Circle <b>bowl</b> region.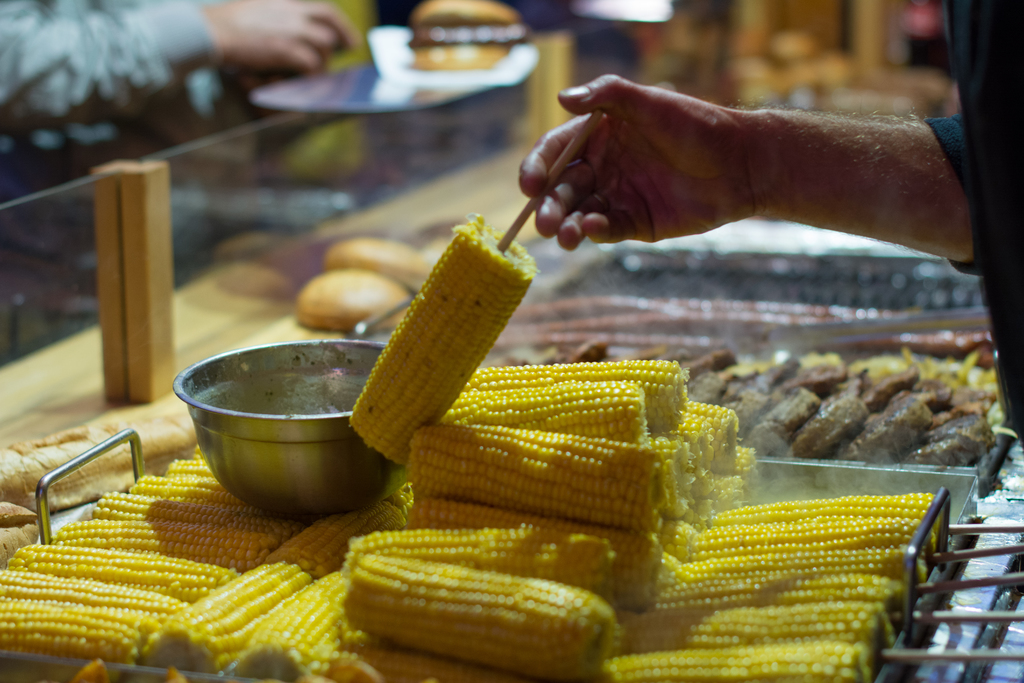
Region: [left=166, top=342, right=406, bottom=515].
